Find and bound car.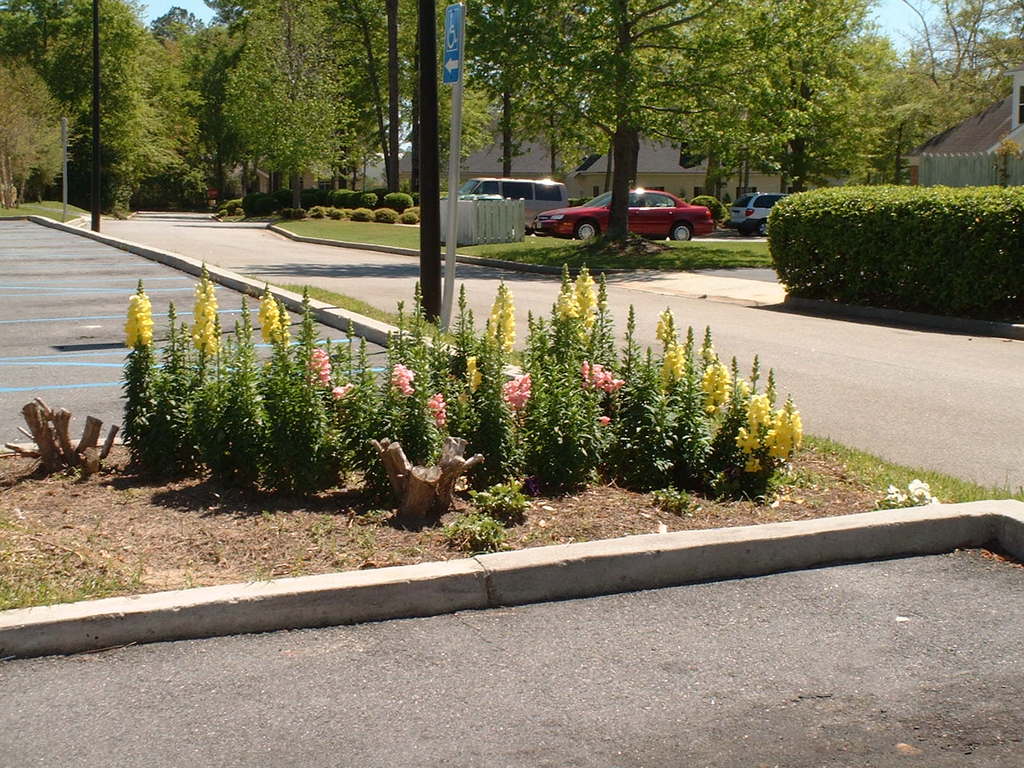
Bound: bbox=(730, 189, 789, 236).
